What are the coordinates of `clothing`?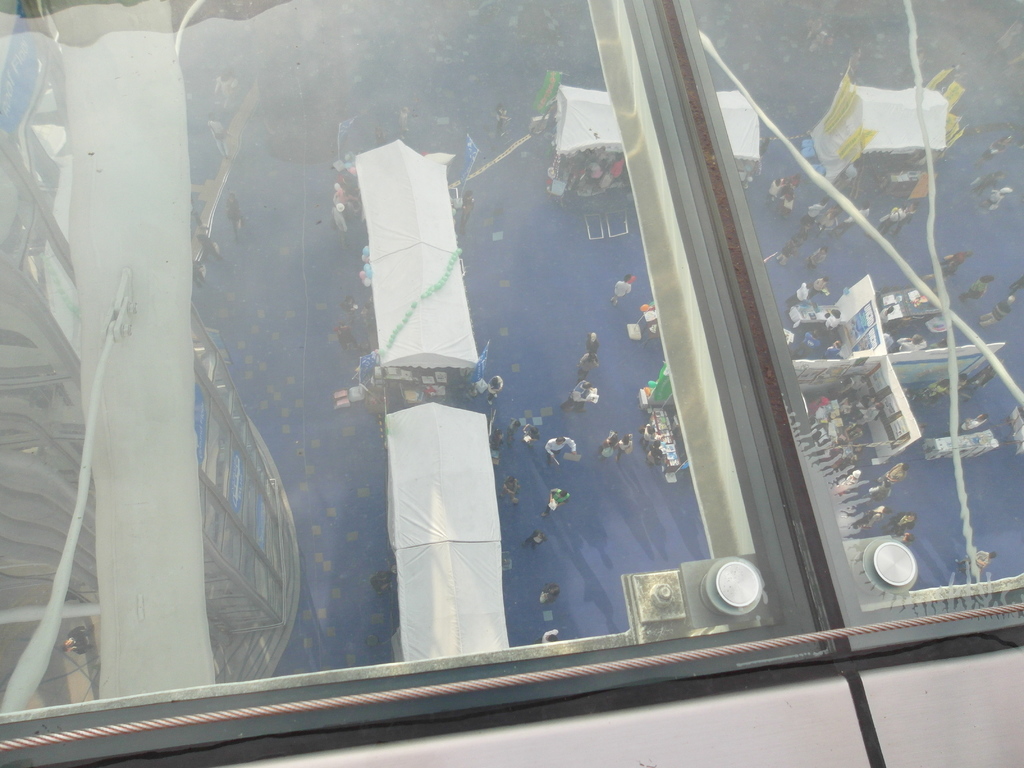
Rect(925, 382, 946, 397).
